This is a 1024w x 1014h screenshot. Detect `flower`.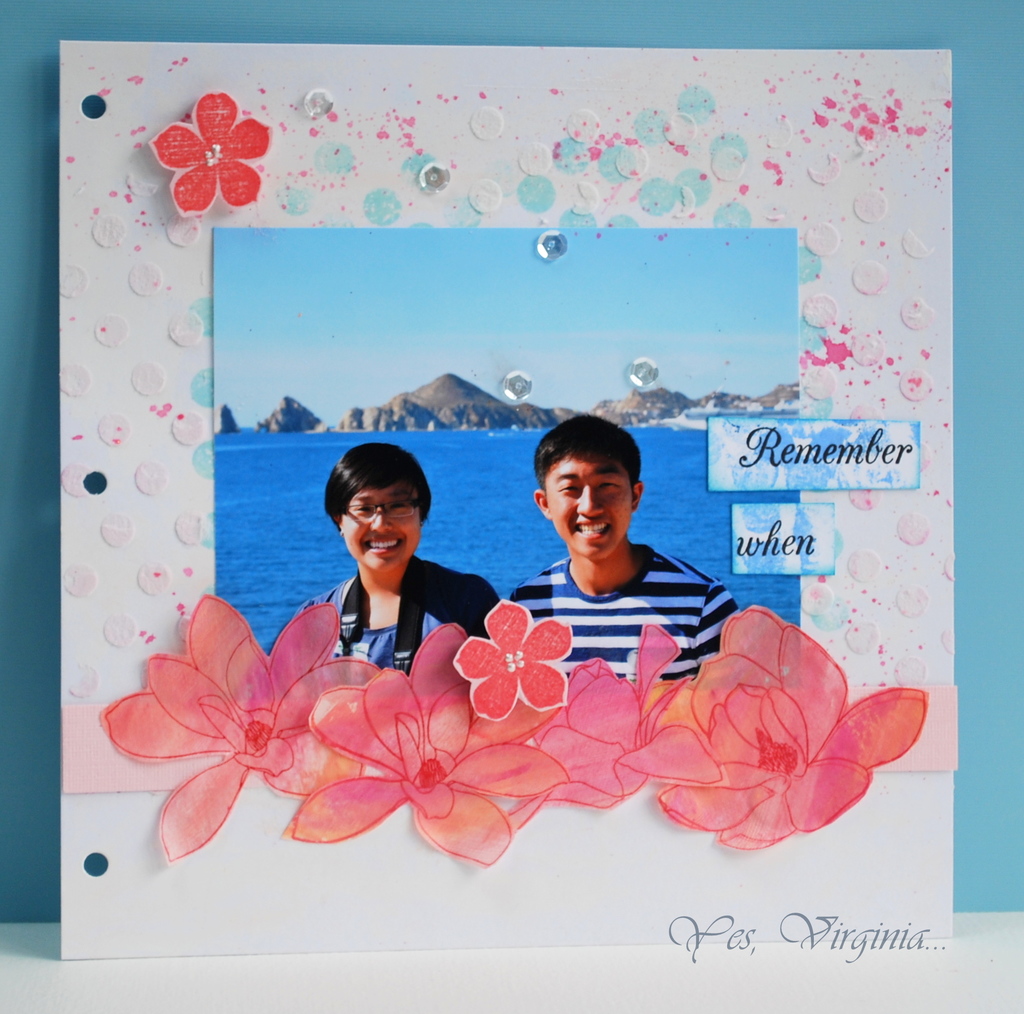
<box>485,621,723,825</box>.
